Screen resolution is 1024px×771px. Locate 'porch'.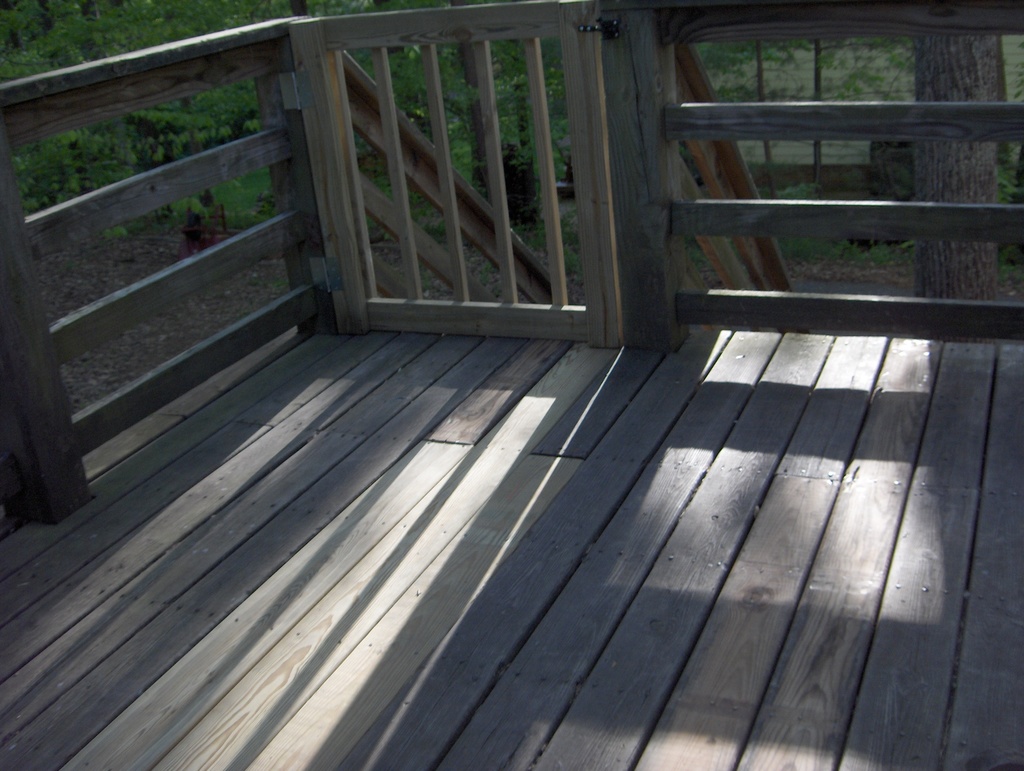
(0,0,1023,770).
